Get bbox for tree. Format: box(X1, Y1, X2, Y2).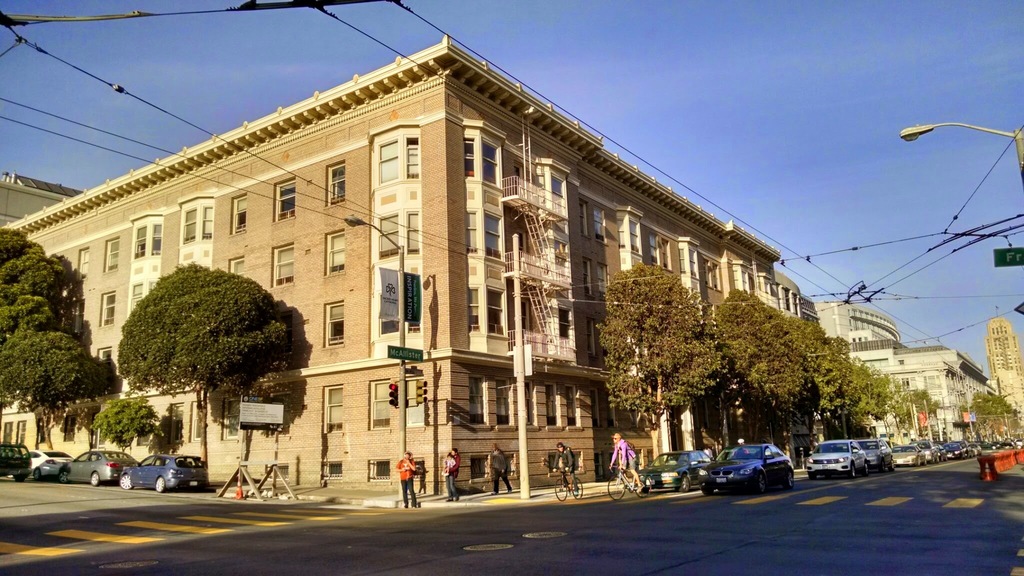
box(904, 382, 939, 421).
